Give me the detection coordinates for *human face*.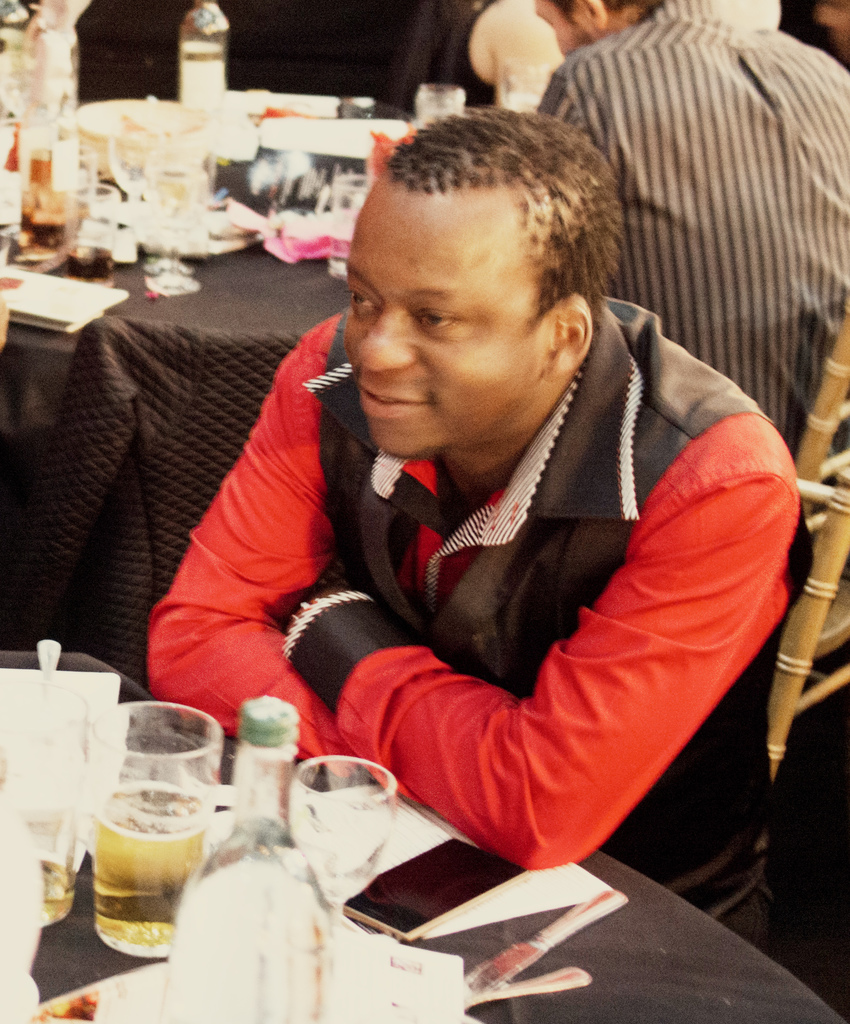
pyautogui.locateOnScreen(535, 0, 609, 64).
